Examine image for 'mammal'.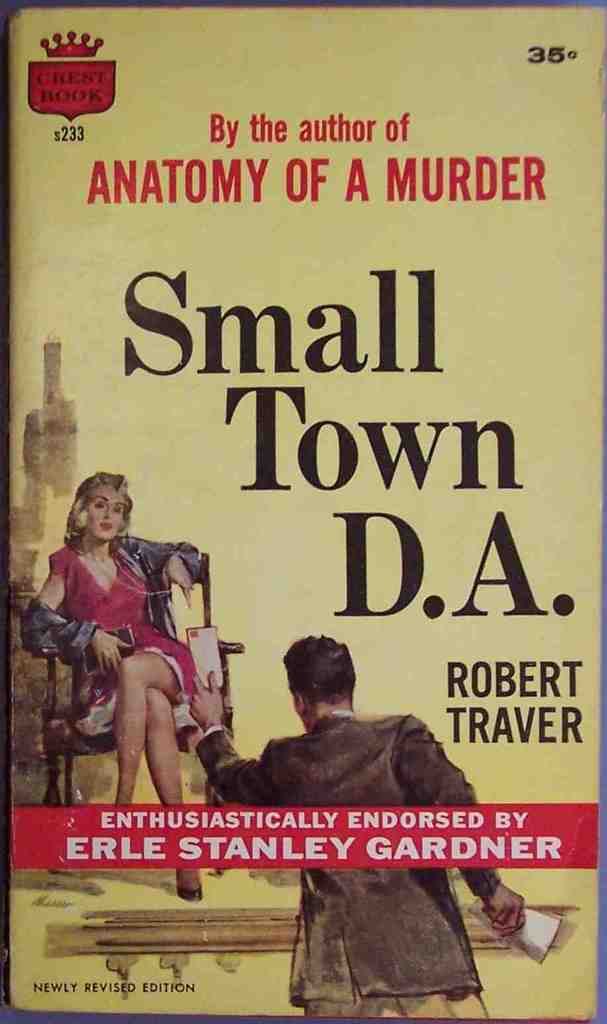
Examination result: left=186, top=631, right=528, bottom=1013.
